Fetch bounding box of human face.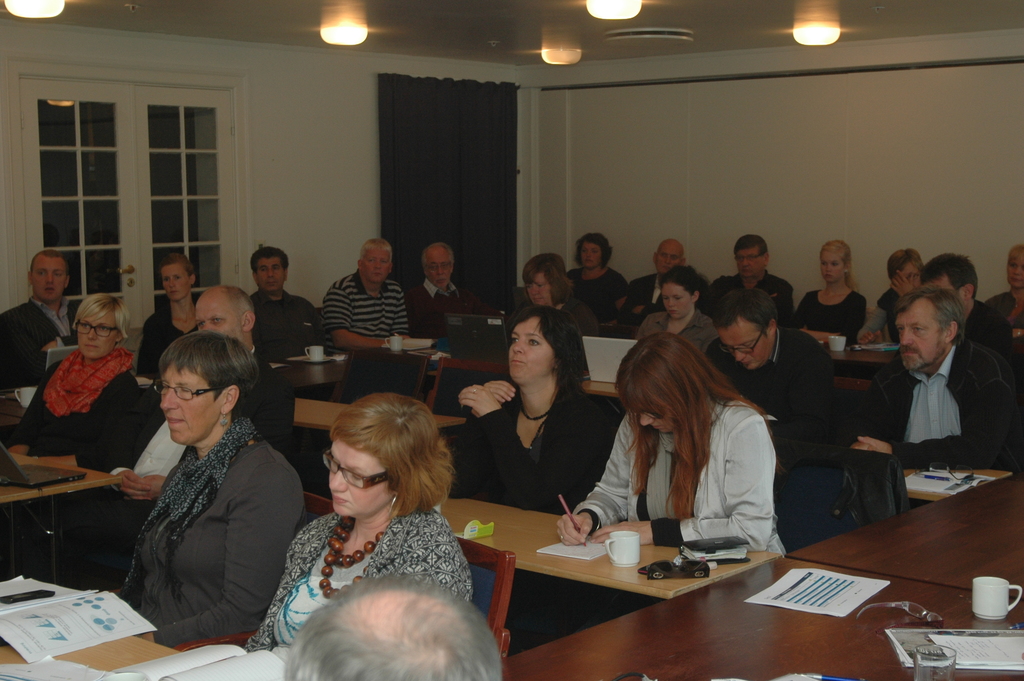
Bbox: <box>257,254,288,291</box>.
